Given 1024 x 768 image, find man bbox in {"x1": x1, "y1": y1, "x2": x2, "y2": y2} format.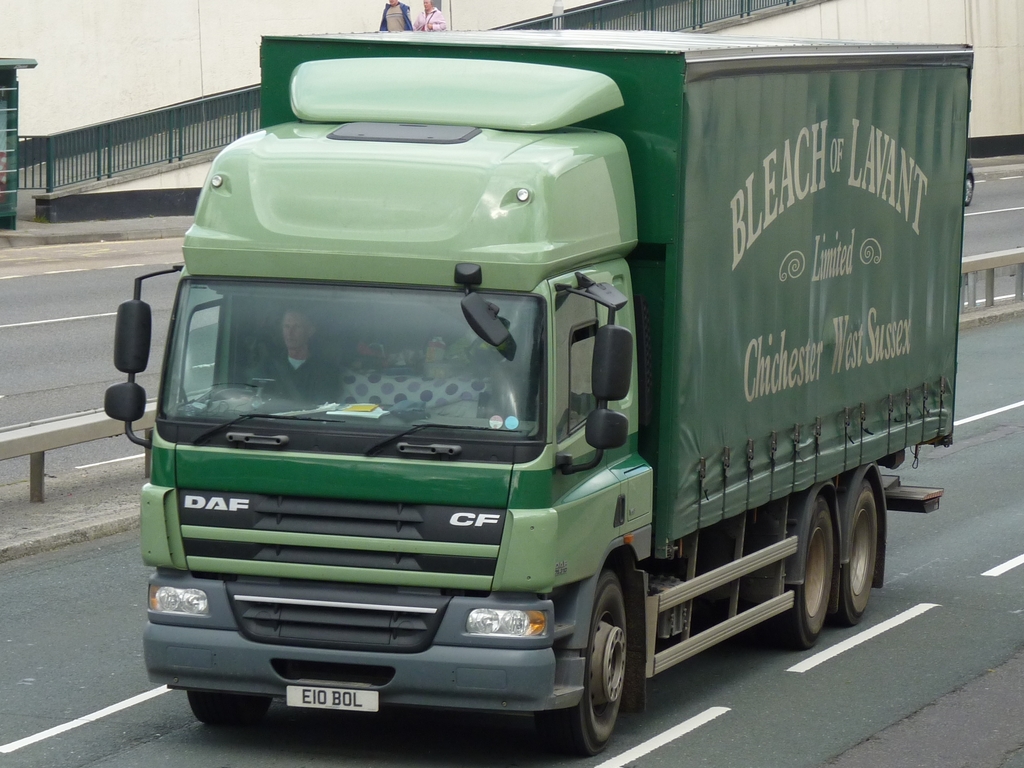
{"x1": 257, "y1": 297, "x2": 347, "y2": 404}.
